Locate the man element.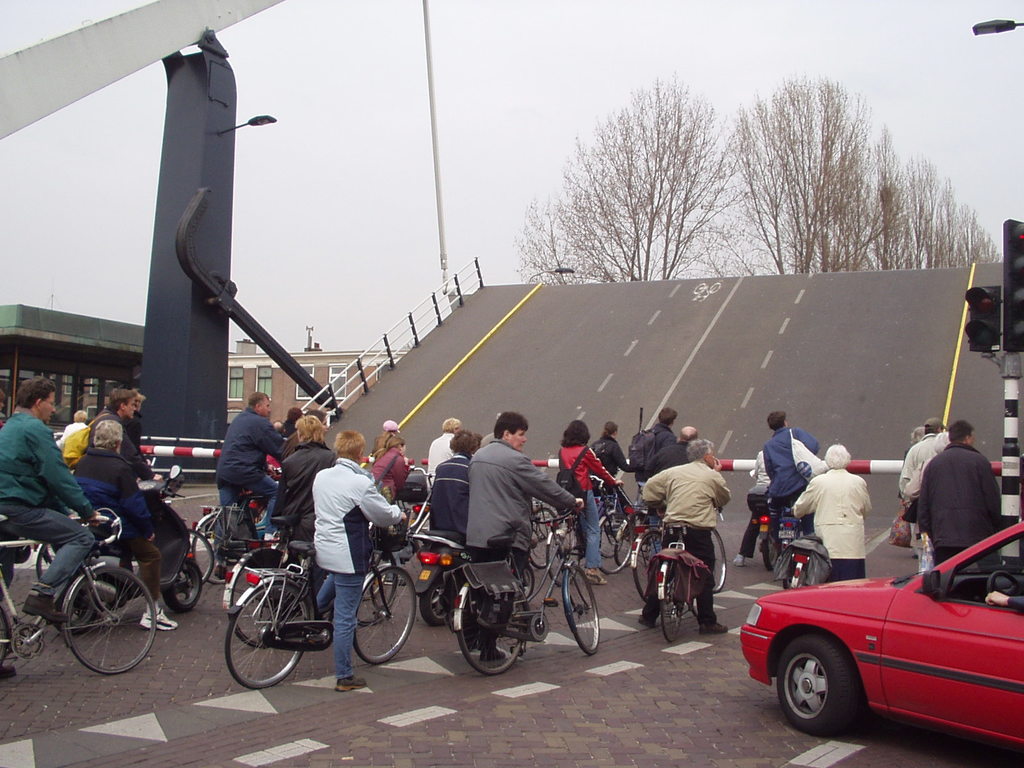
Element bbox: pyautogui.locateOnScreen(982, 588, 1023, 607).
